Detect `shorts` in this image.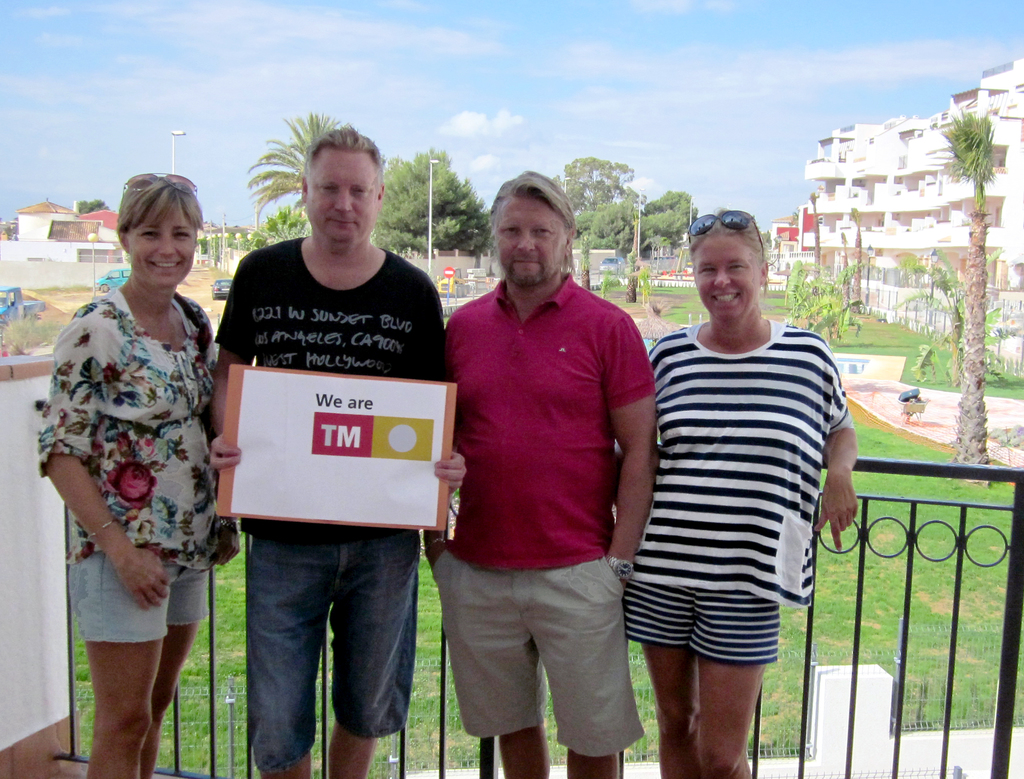
Detection: <bbox>630, 592, 780, 654</bbox>.
